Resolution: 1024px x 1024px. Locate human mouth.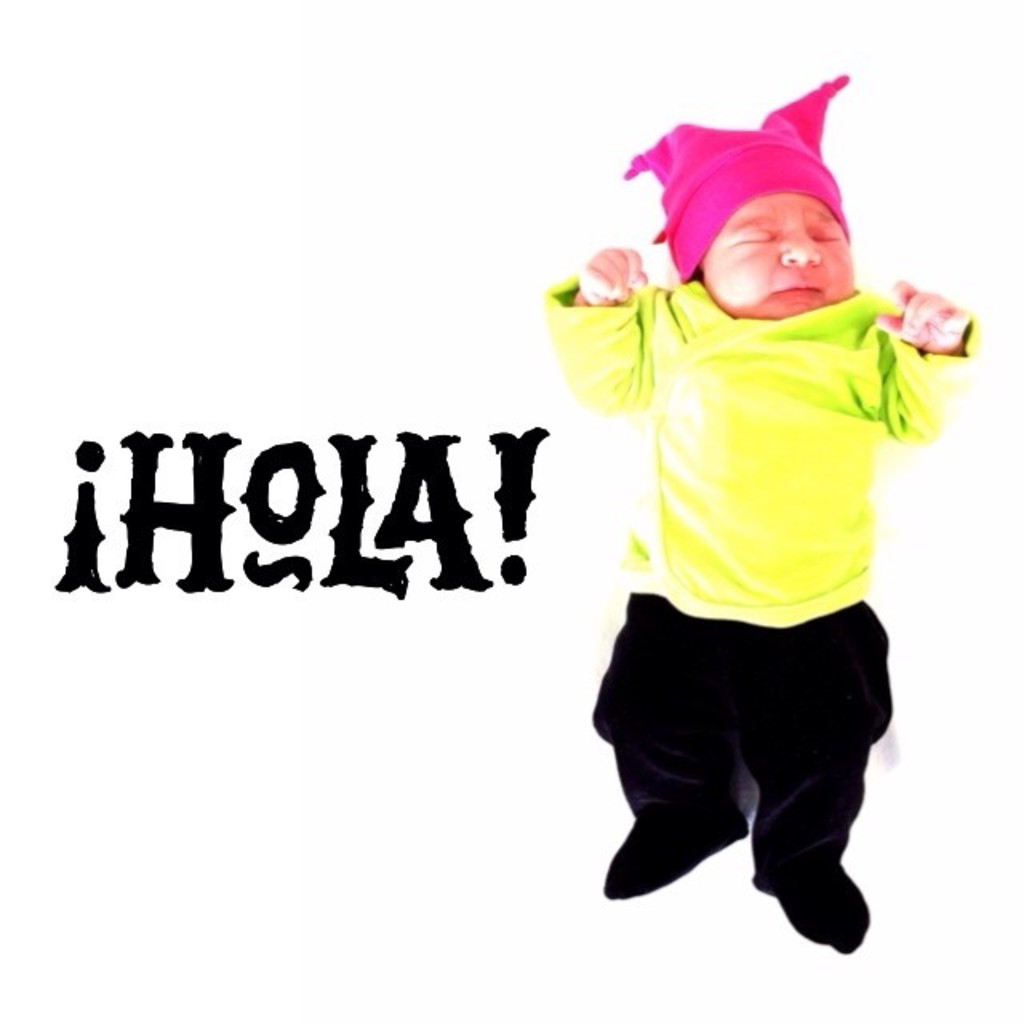
Rect(773, 278, 826, 304).
